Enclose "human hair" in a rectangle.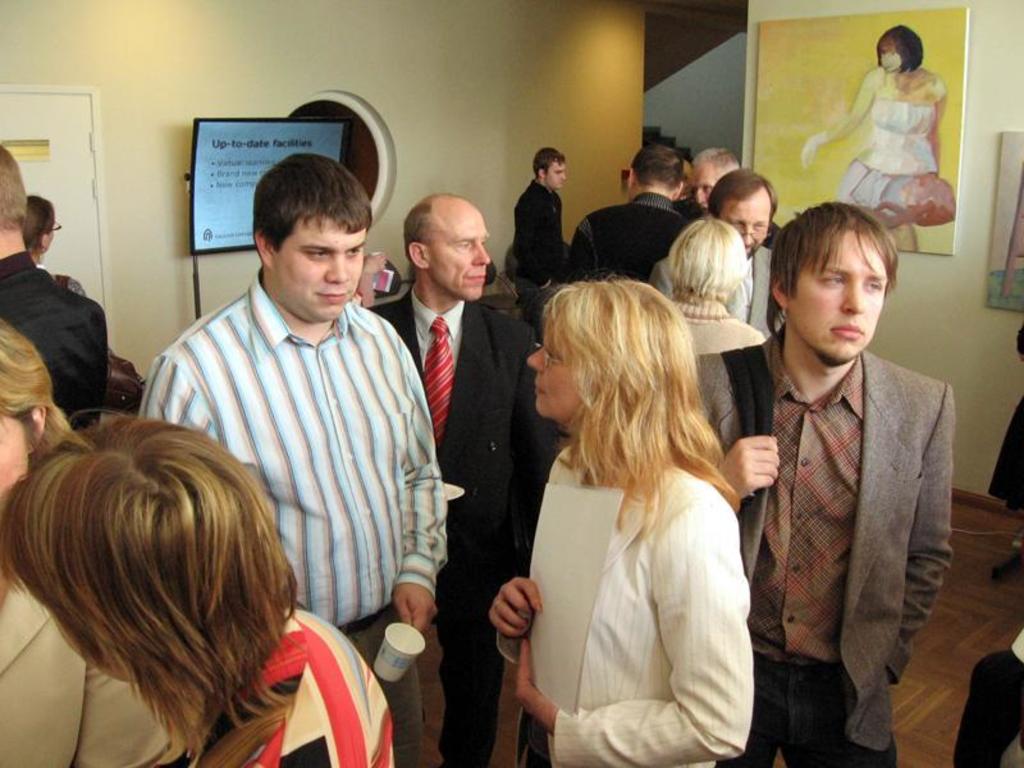
box(19, 196, 55, 259).
